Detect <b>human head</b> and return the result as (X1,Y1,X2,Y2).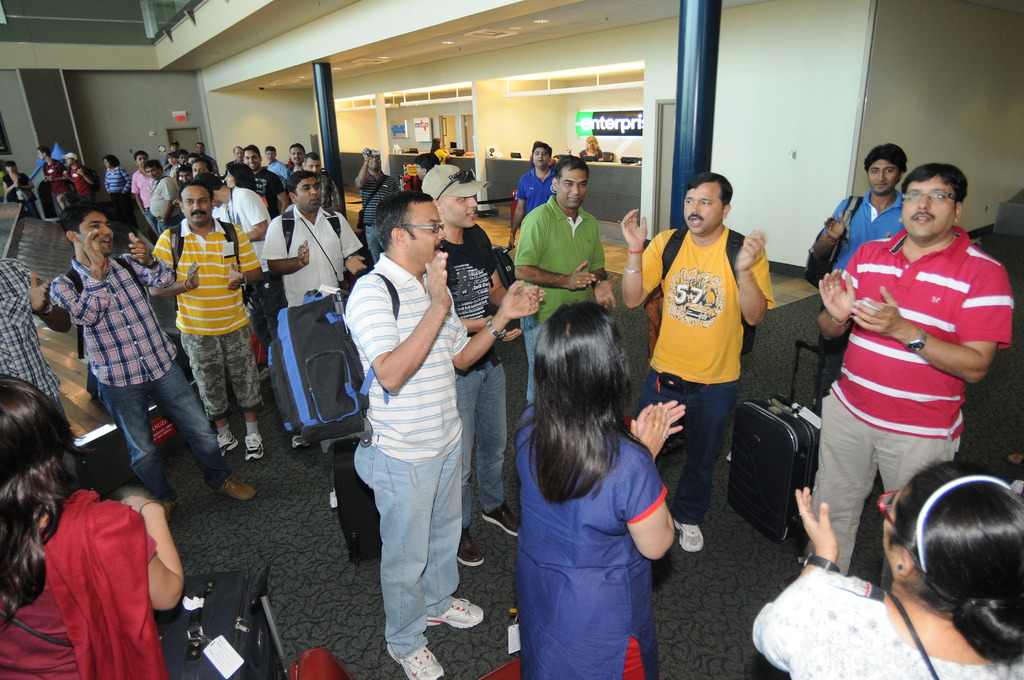
(177,177,216,225).
